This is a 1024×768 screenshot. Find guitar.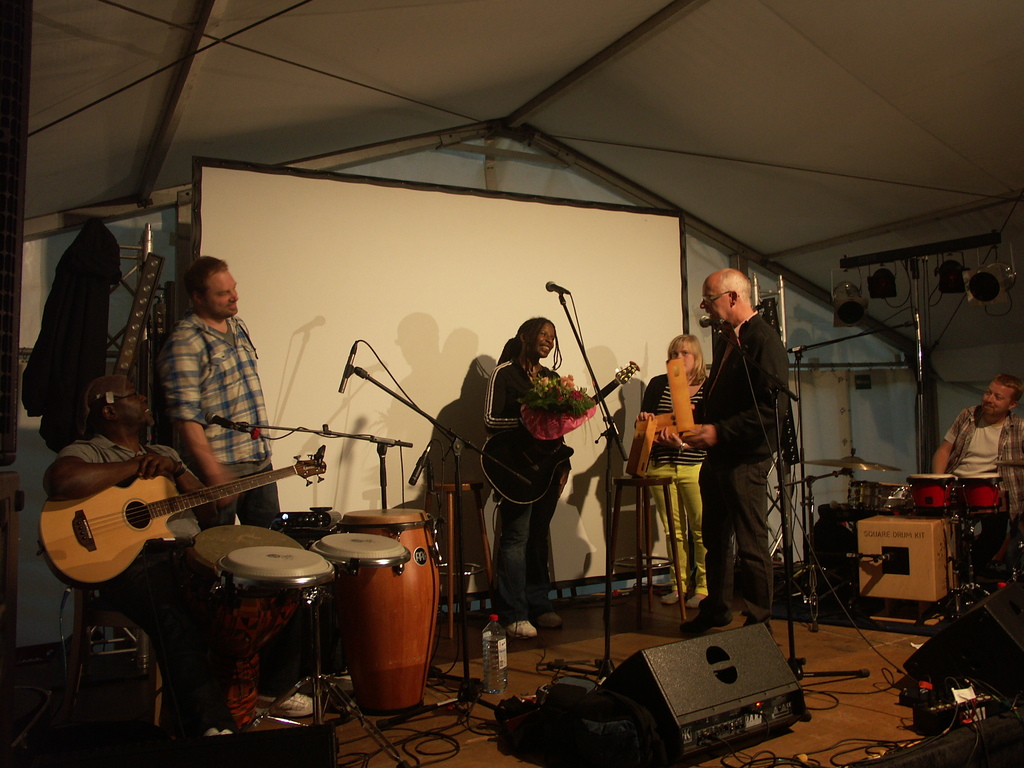
Bounding box: bbox=(478, 359, 641, 507).
